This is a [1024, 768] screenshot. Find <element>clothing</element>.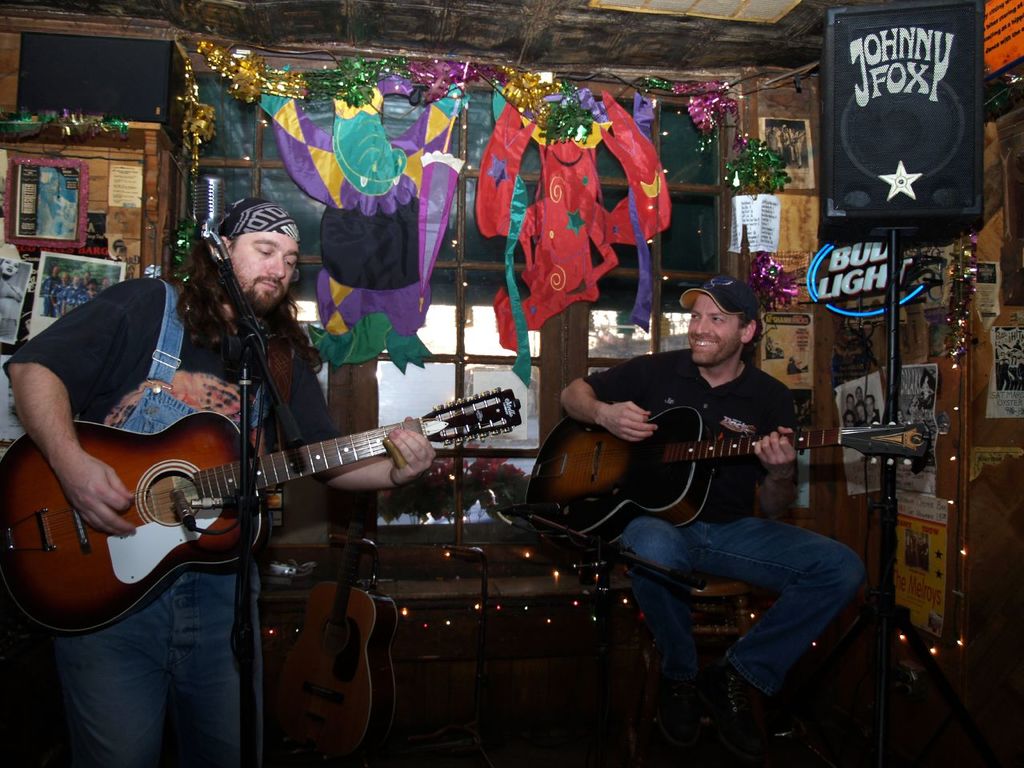
Bounding box: [x1=574, y1=346, x2=868, y2=696].
